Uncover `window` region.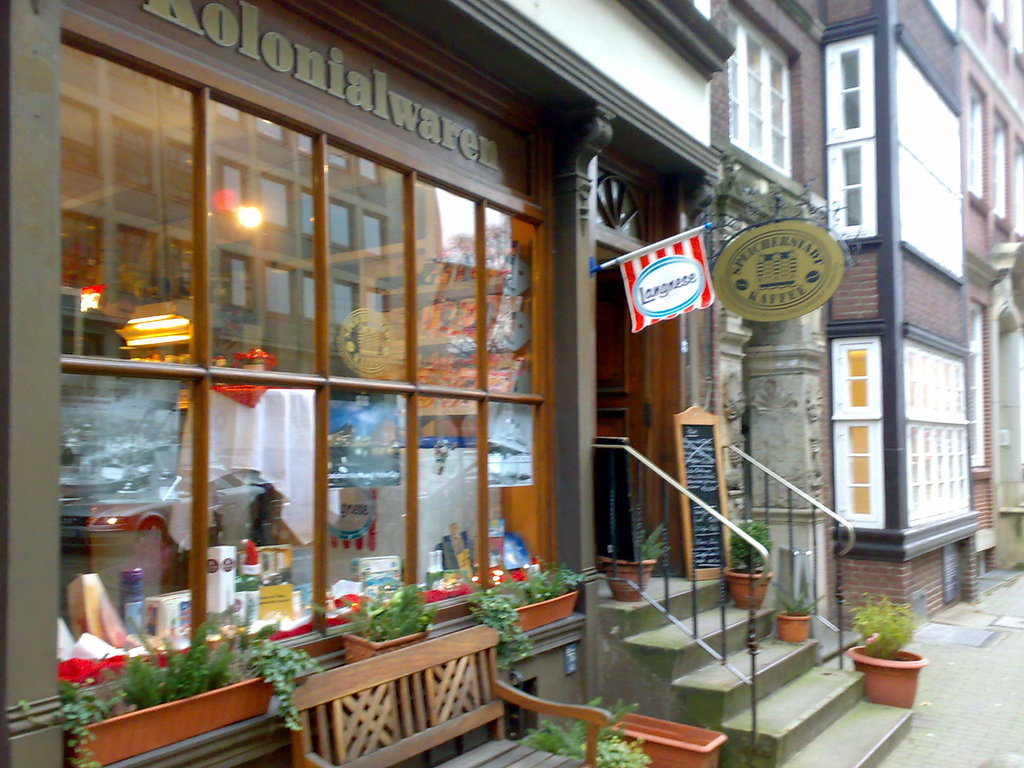
Uncovered: x1=900, y1=30, x2=965, y2=288.
